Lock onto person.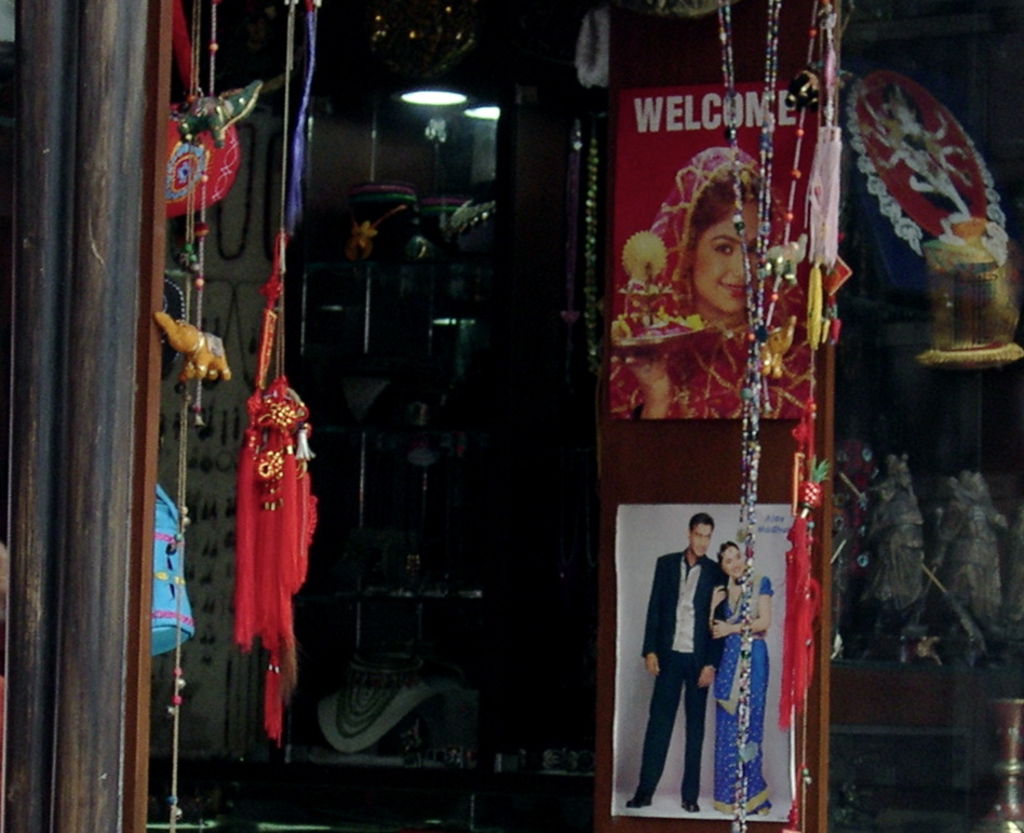
Locked: bbox=(602, 146, 813, 426).
